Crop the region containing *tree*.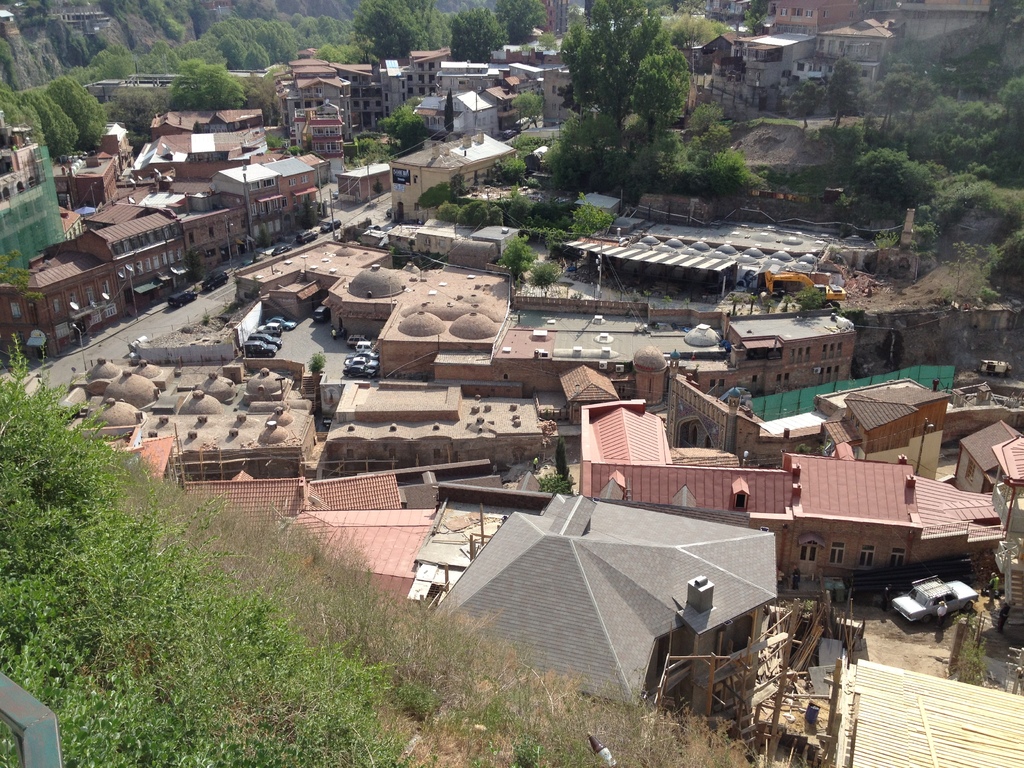
Crop region: box(456, 201, 513, 226).
